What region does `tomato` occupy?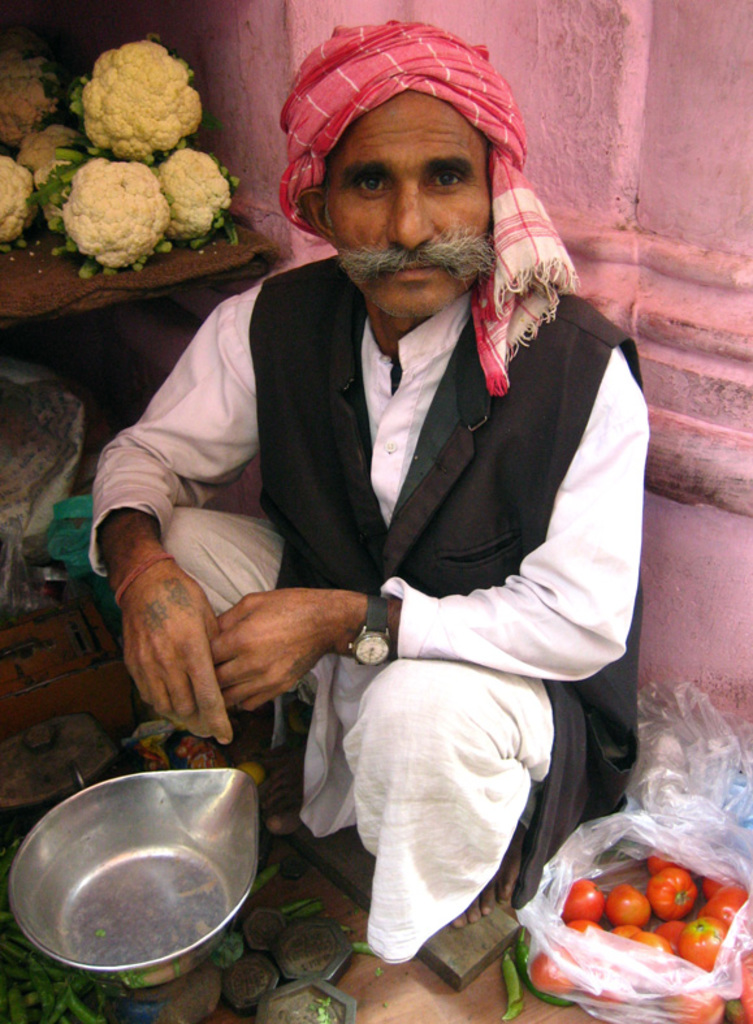
<region>698, 882, 749, 925</region>.
